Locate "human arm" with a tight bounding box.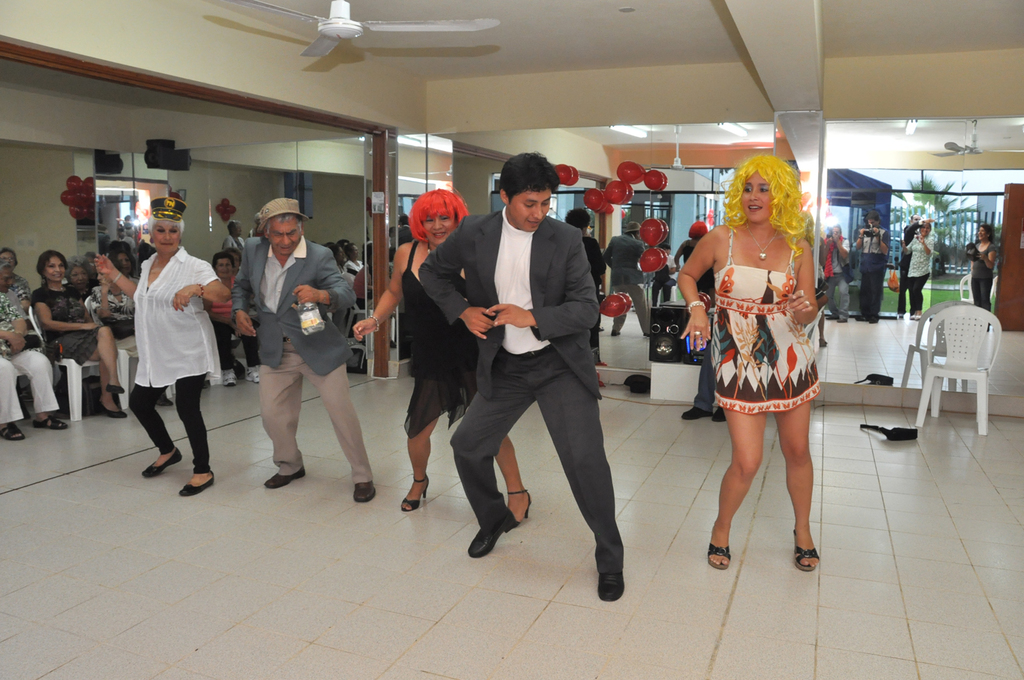
[left=15, top=311, right=30, bottom=337].
